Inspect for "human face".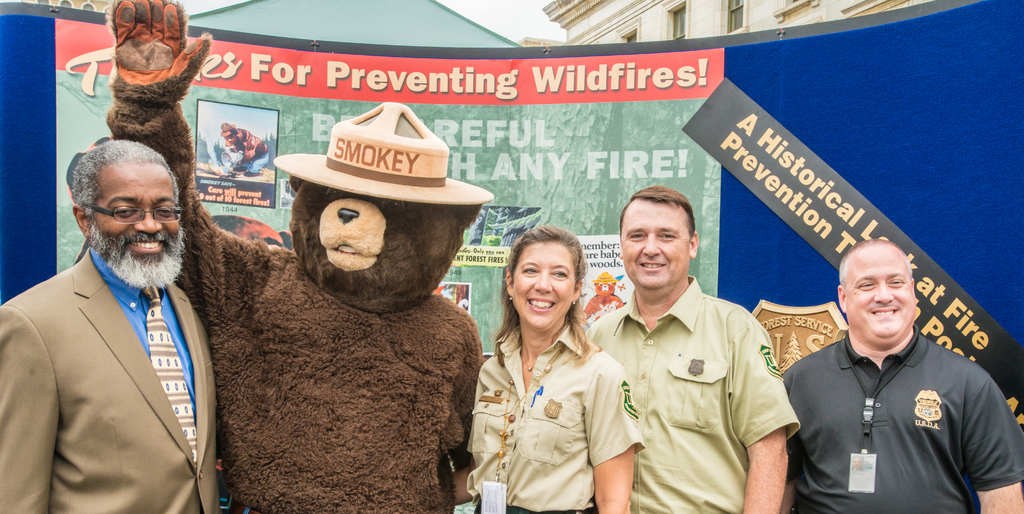
Inspection: 845:251:920:346.
